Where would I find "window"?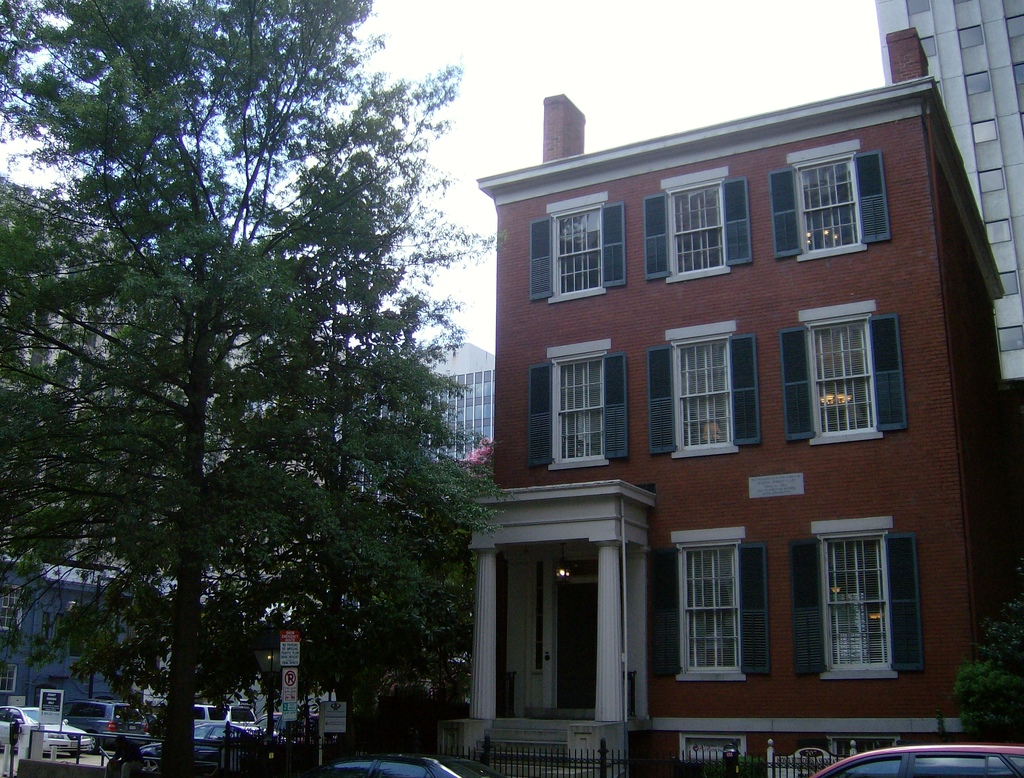
At {"left": 0, "top": 585, "right": 20, "bottom": 631}.
